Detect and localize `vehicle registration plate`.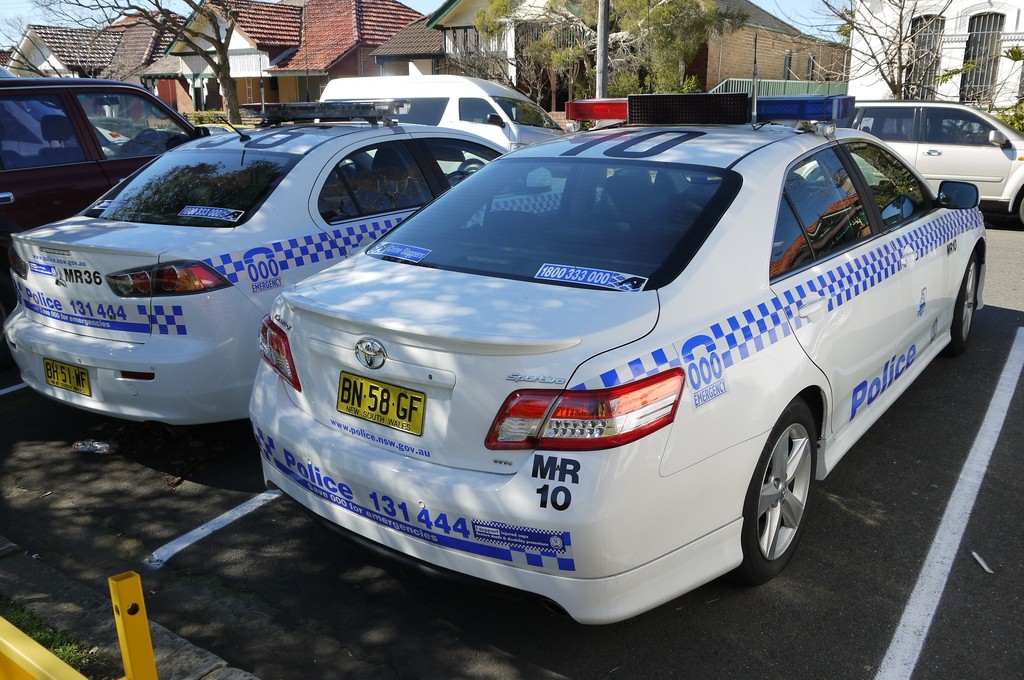
Localized at [x1=42, y1=359, x2=91, y2=396].
